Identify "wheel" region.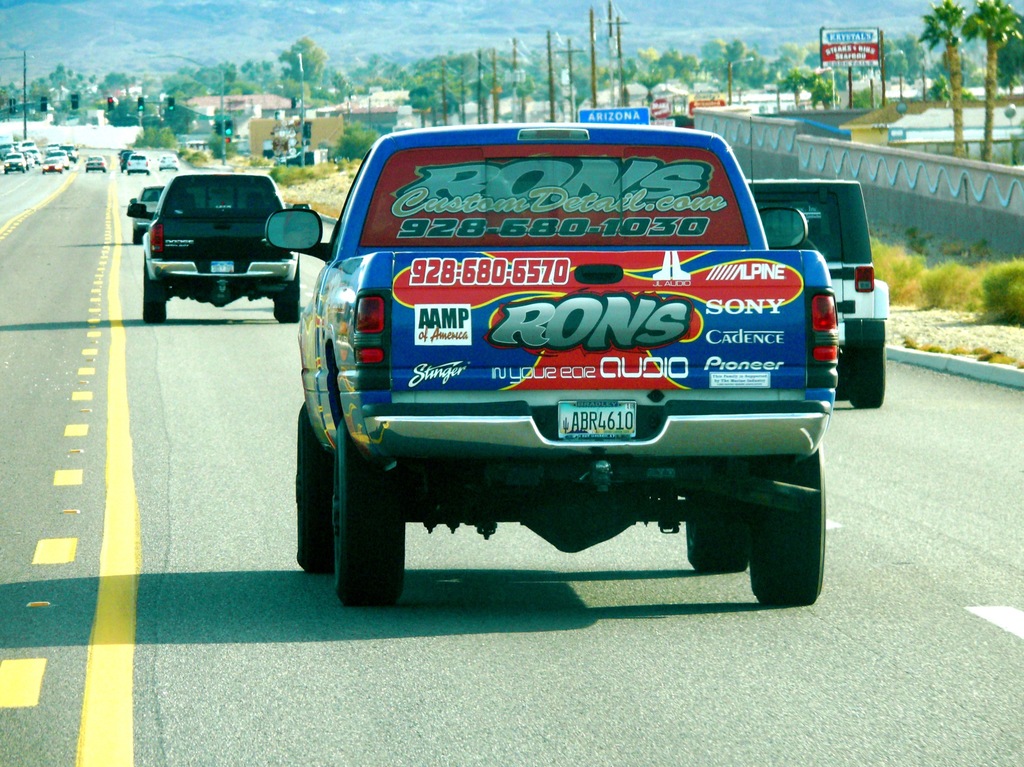
Region: {"x1": 140, "y1": 297, "x2": 169, "y2": 325}.
